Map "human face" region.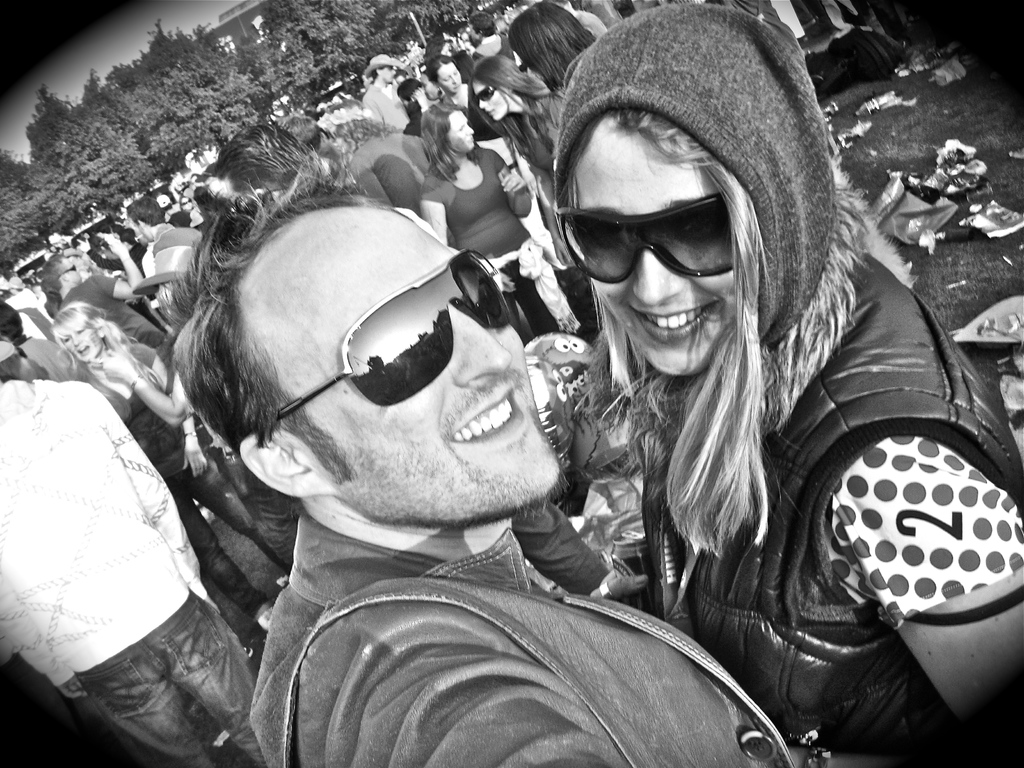
Mapped to x1=563 y1=127 x2=756 y2=376.
